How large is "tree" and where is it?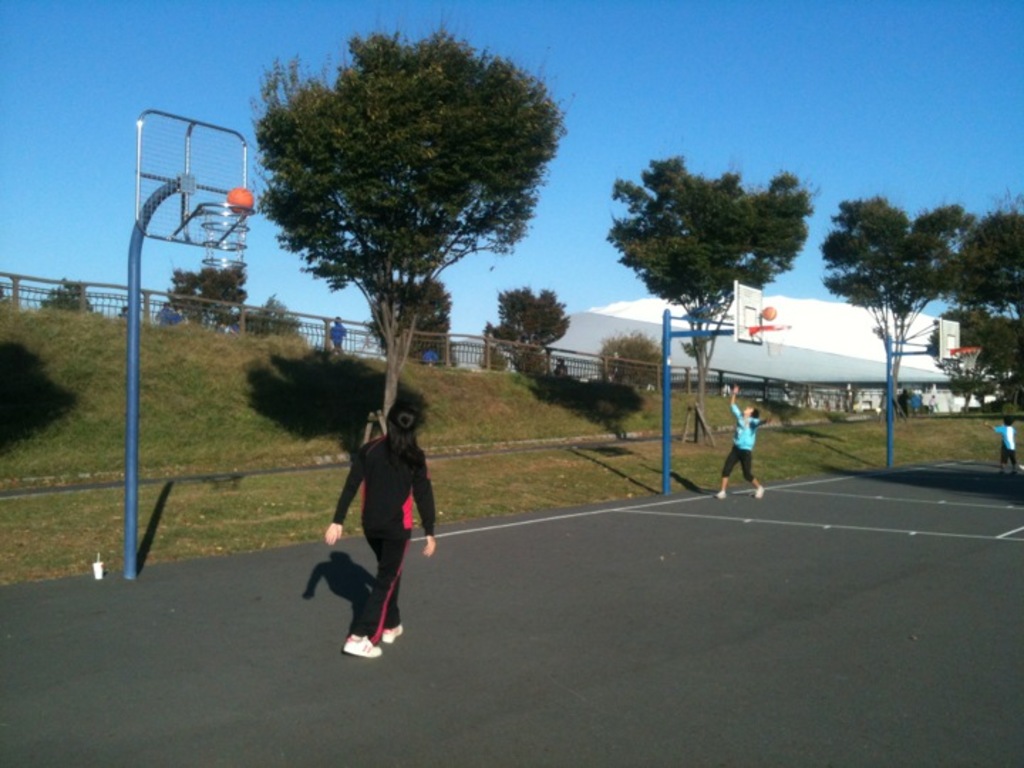
Bounding box: region(600, 323, 674, 398).
